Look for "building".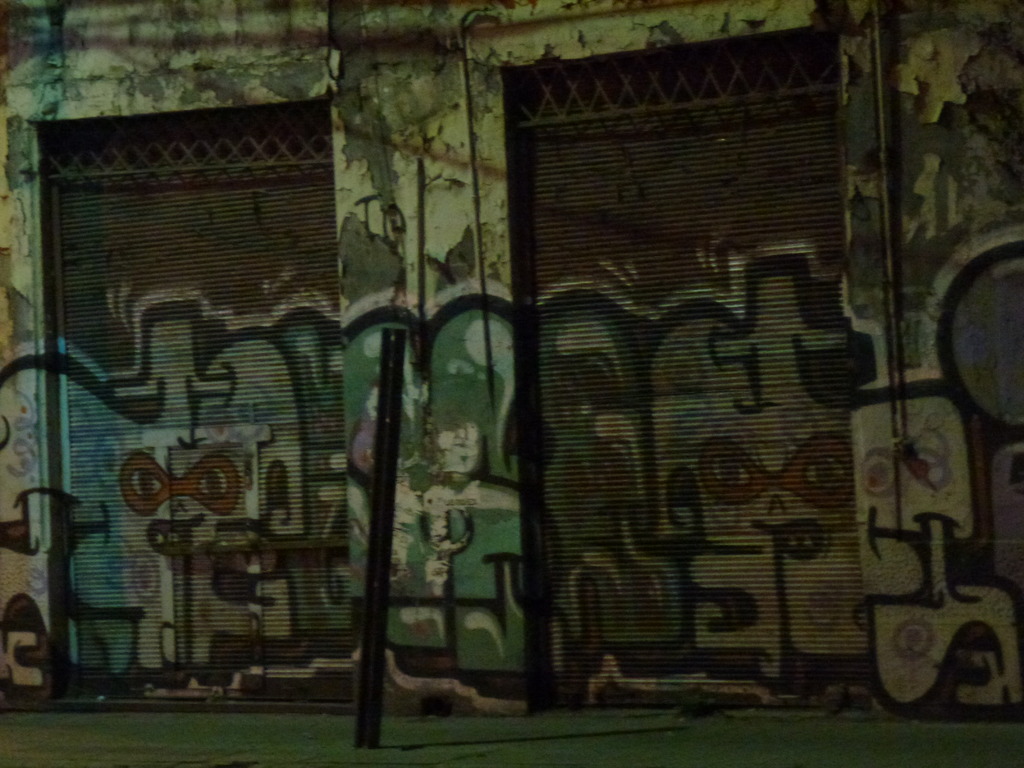
Found: 0,0,1023,723.
